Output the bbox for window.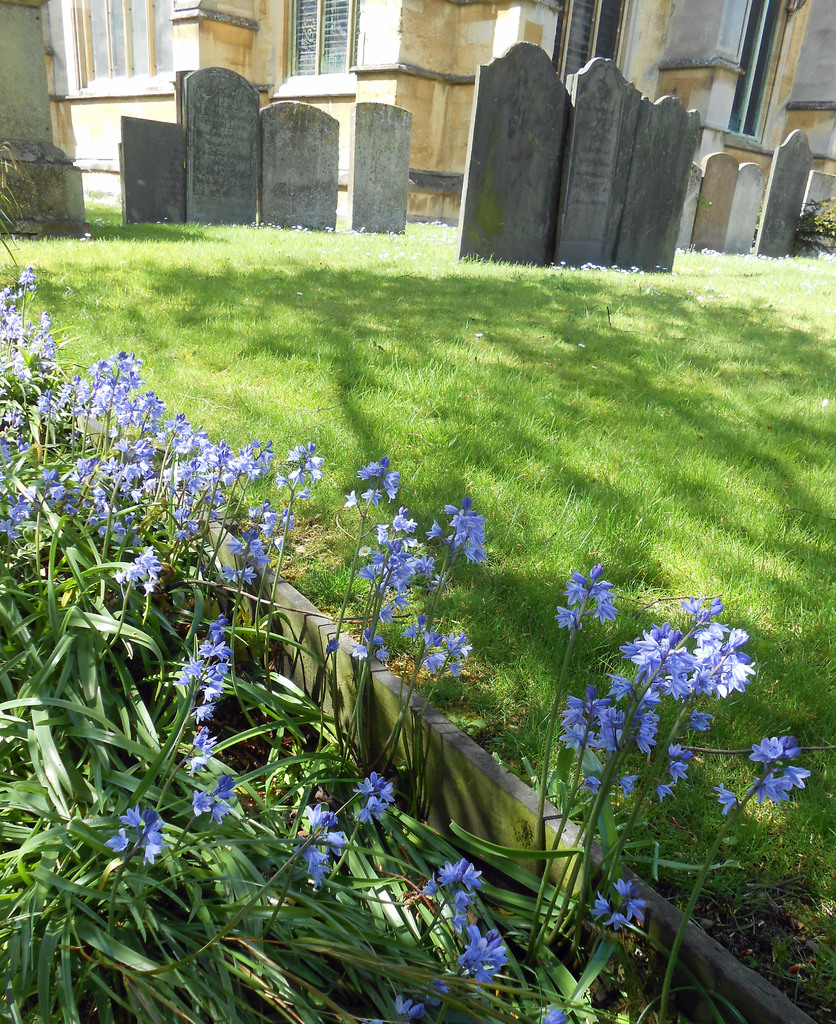
region(62, 0, 172, 100).
